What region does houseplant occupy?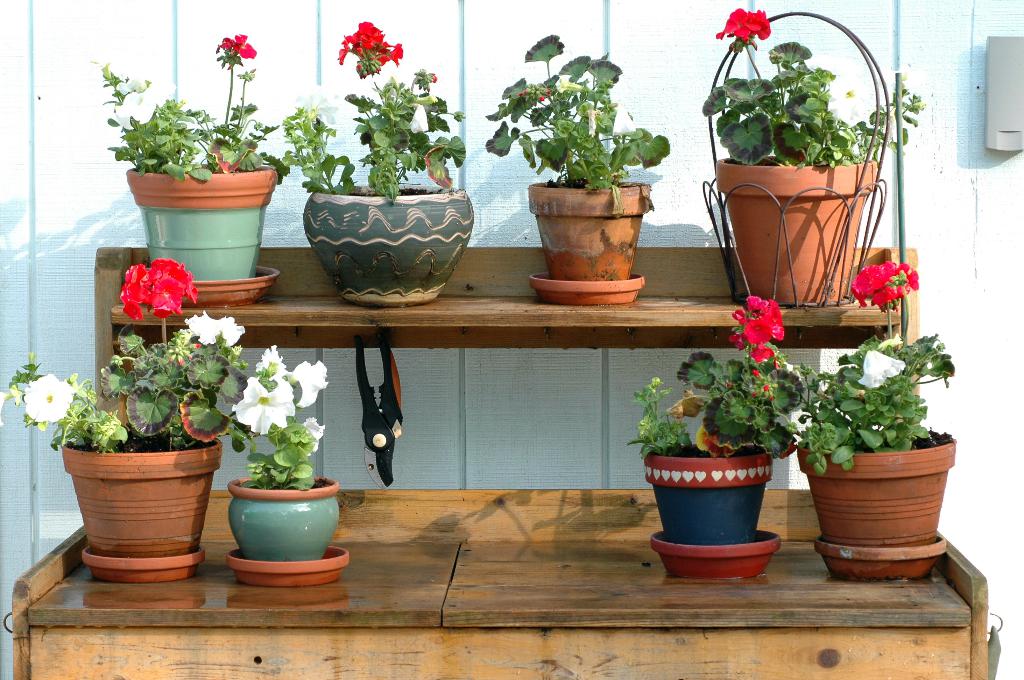
Rect(90, 29, 294, 304).
